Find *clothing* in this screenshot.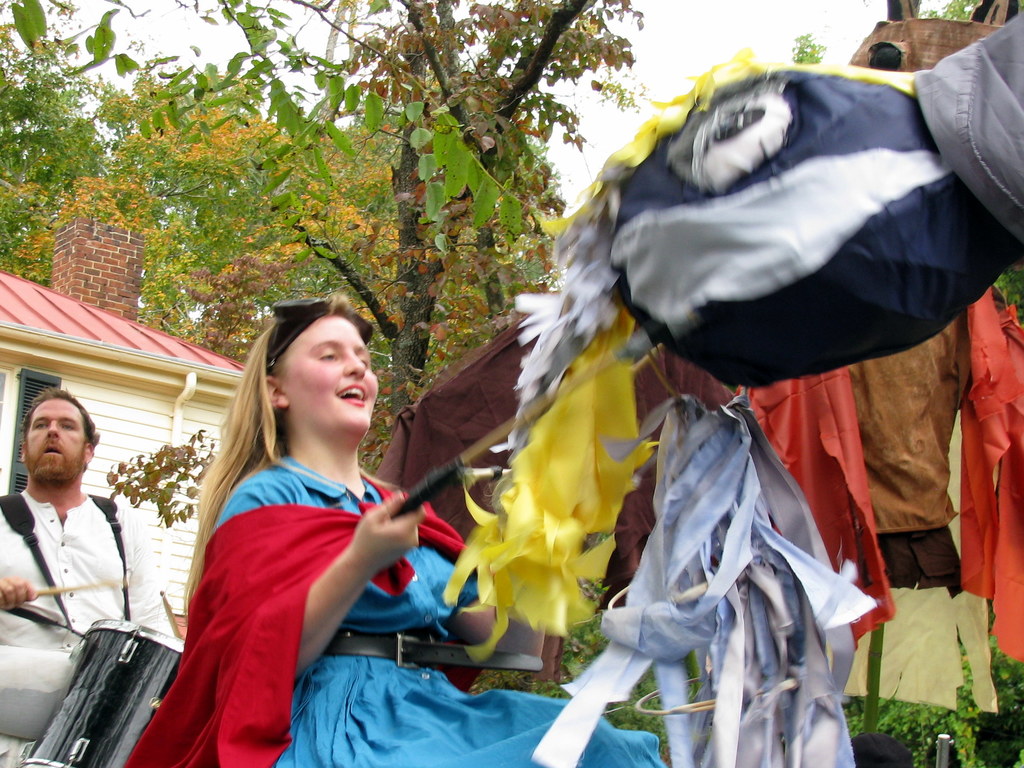
The bounding box for *clothing* is box=[120, 453, 664, 767].
